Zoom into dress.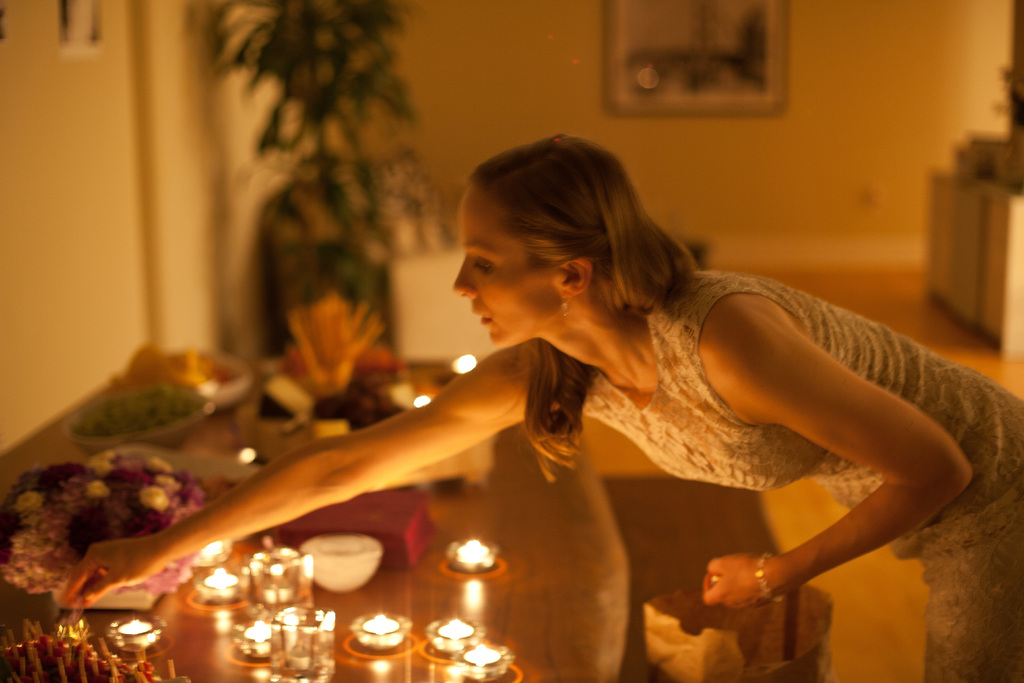
Zoom target: 528/264/1023/682.
